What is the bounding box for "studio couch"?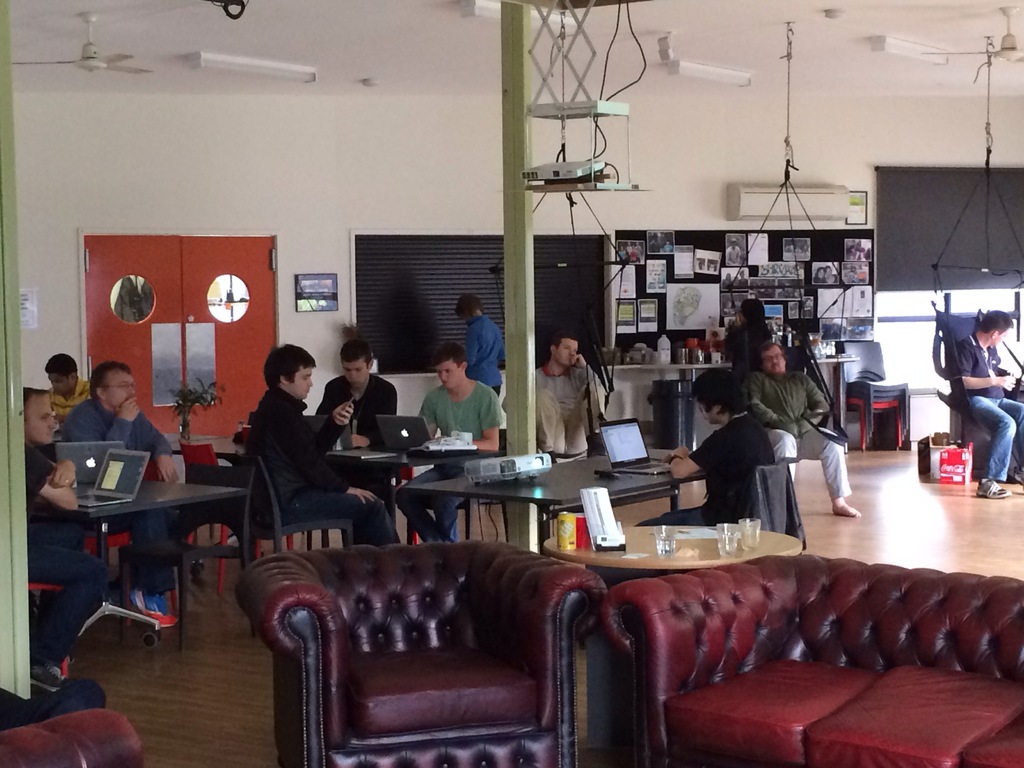
(589, 543, 1023, 767).
